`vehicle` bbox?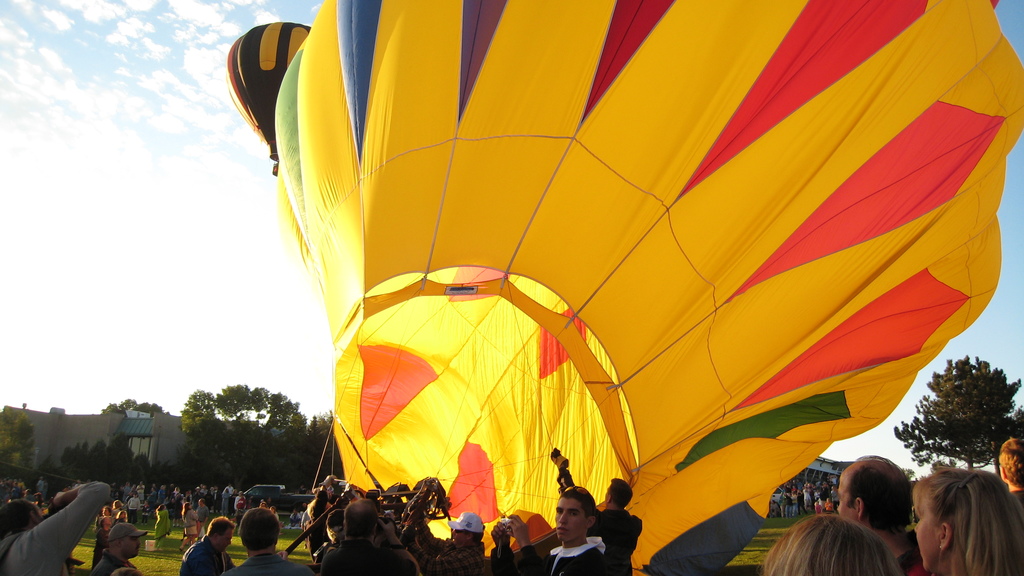
BBox(765, 487, 788, 518)
